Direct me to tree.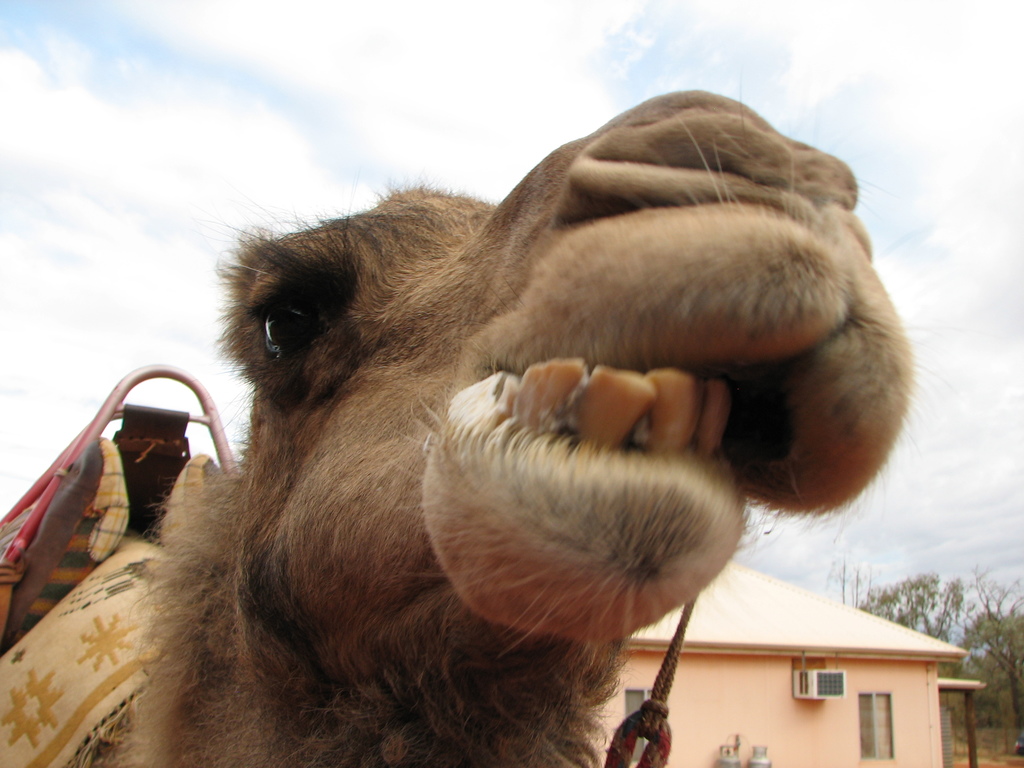
Direction: <region>956, 569, 1023, 762</region>.
